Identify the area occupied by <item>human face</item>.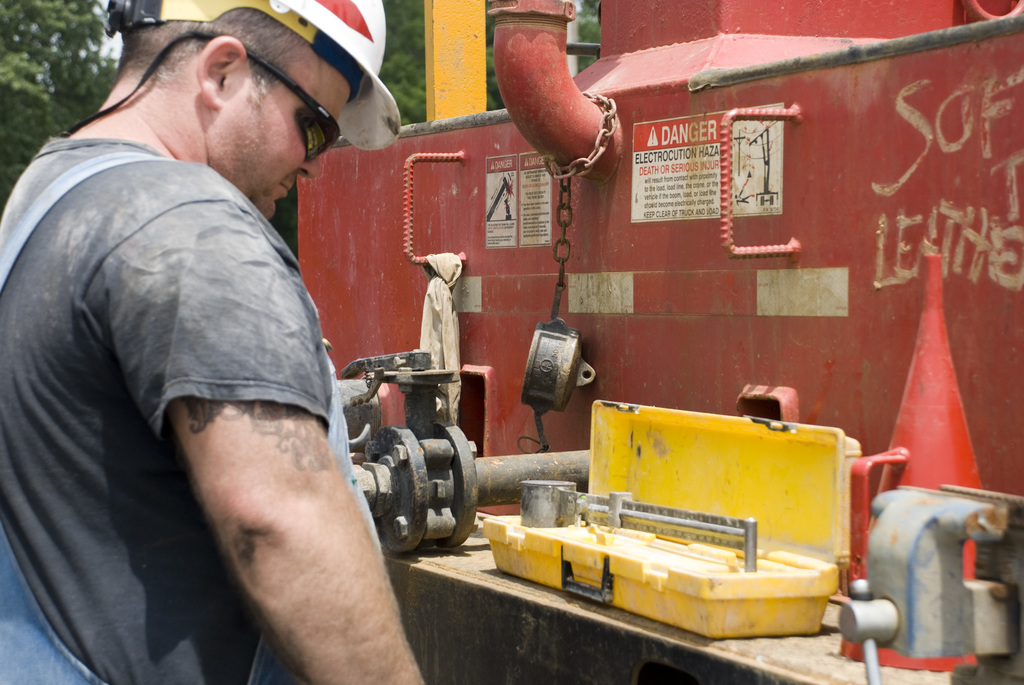
Area: detection(218, 79, 373, 219).
